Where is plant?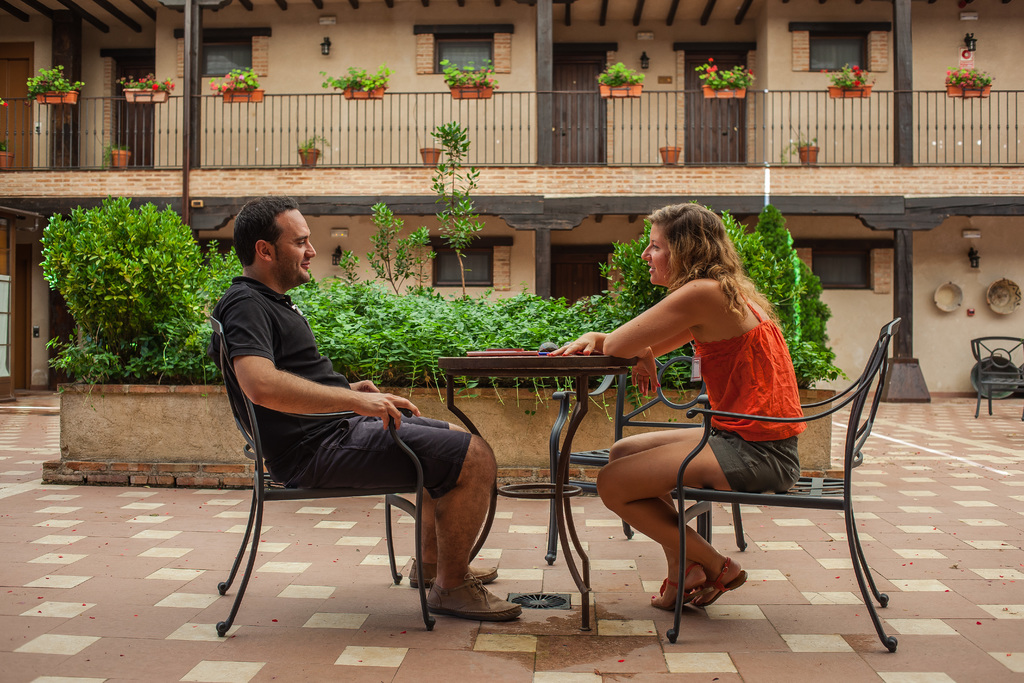
{"left": 596, "top": 62, "right": 641, "bottom": 86}.
